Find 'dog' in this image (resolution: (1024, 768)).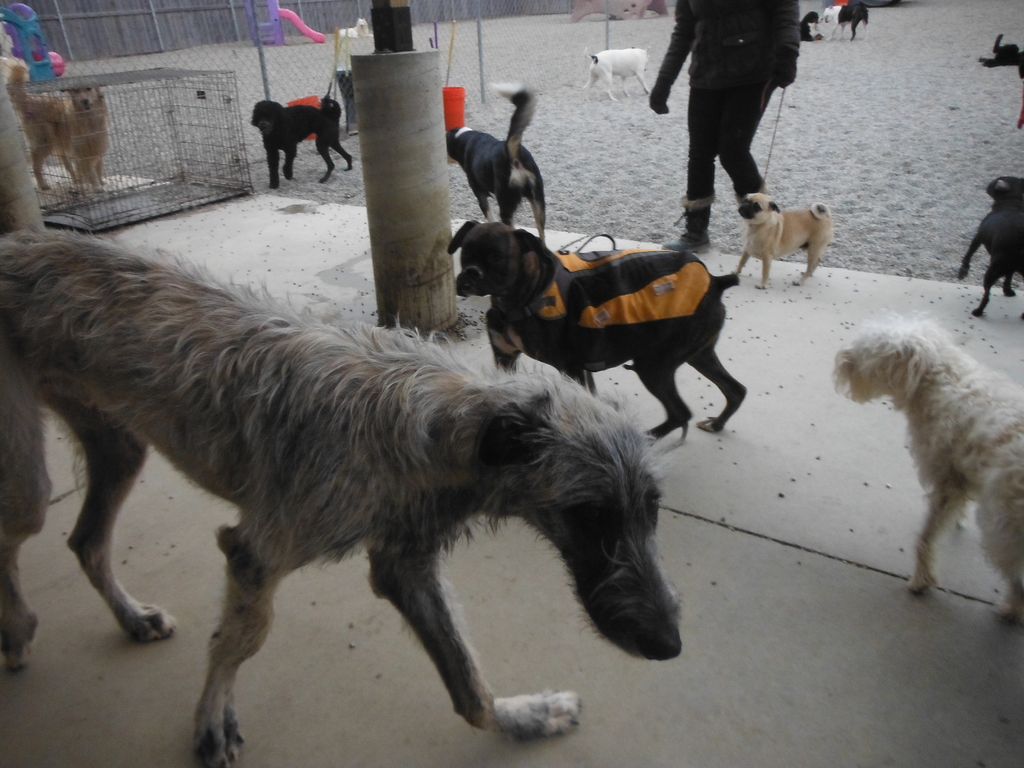
[962, 175, 1023, 324].
